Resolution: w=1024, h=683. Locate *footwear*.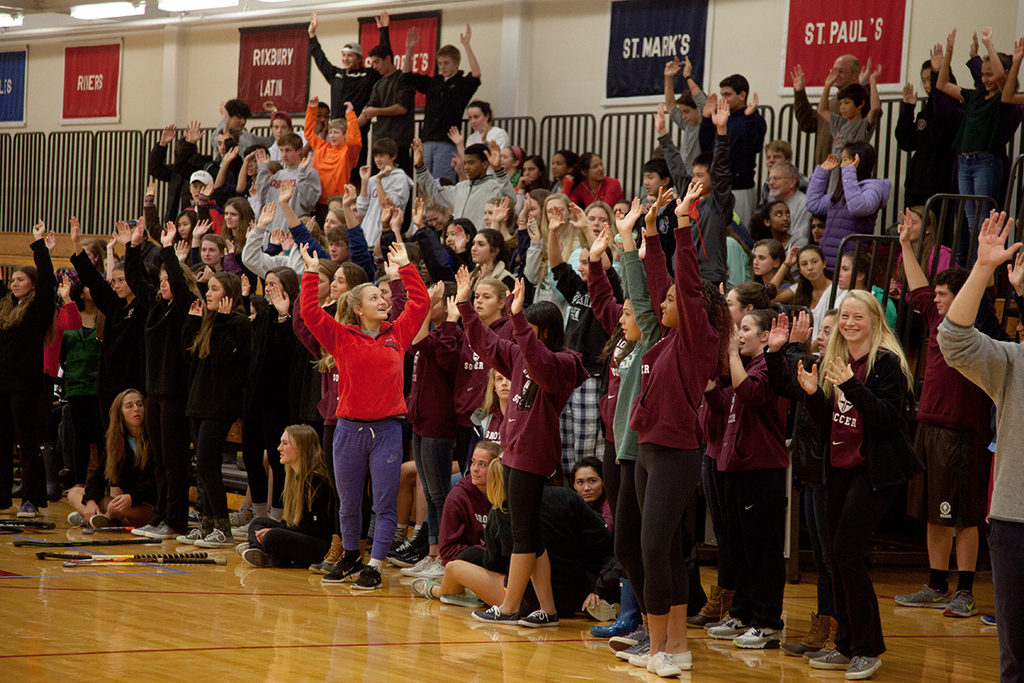
box=[412, 575, 436, 599].
